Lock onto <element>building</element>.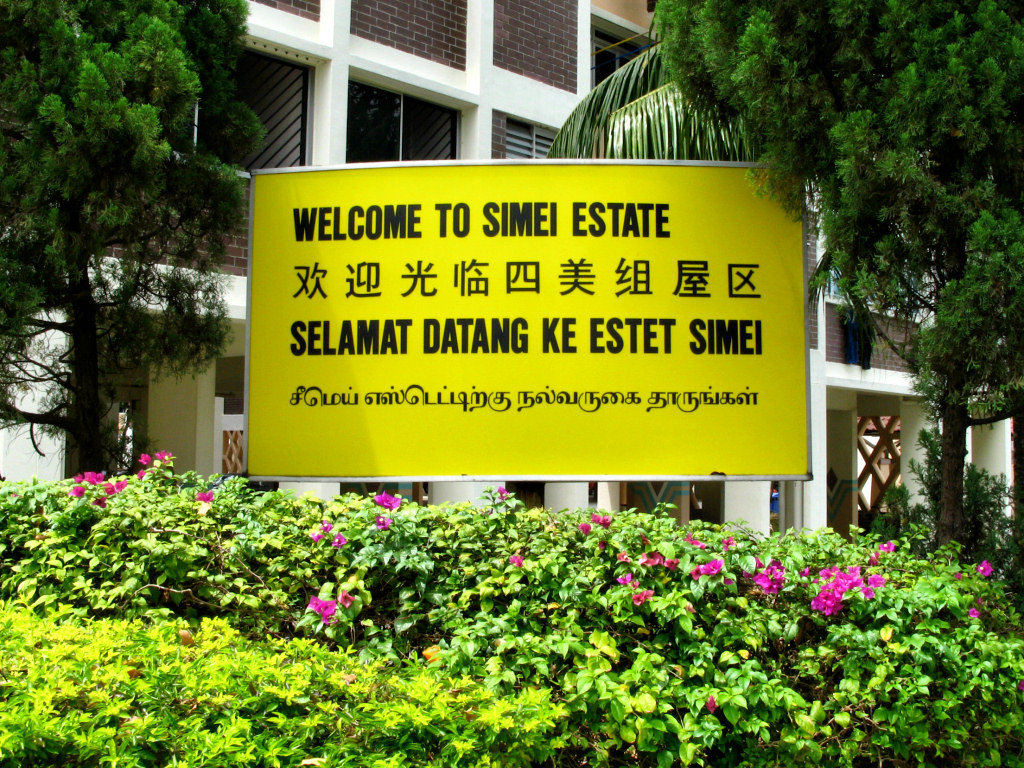
Locked: crop(0, 0, 1023, 554).
